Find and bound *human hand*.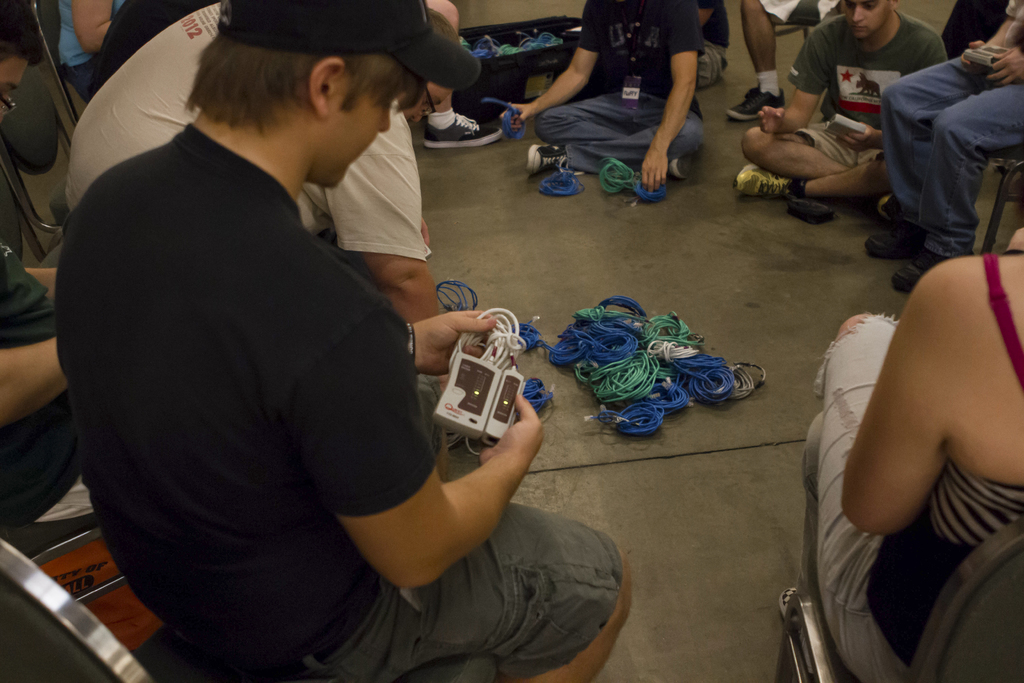
Bound: x1=981, y1=43, x2=1023, y2=89.
